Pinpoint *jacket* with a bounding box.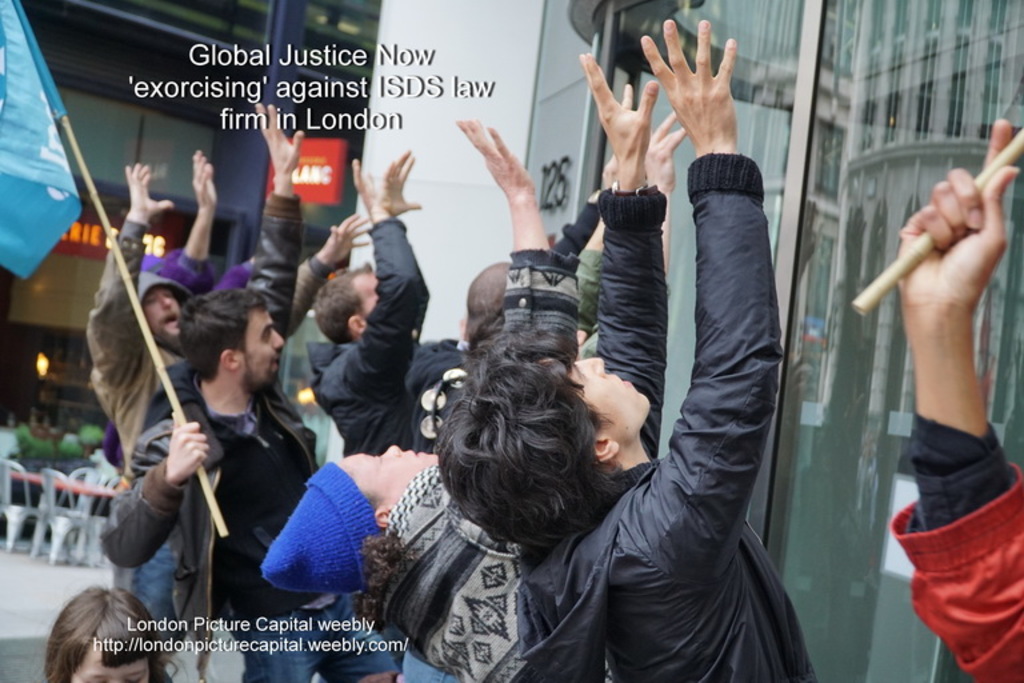
select_region(309, 213, 427, 450).
